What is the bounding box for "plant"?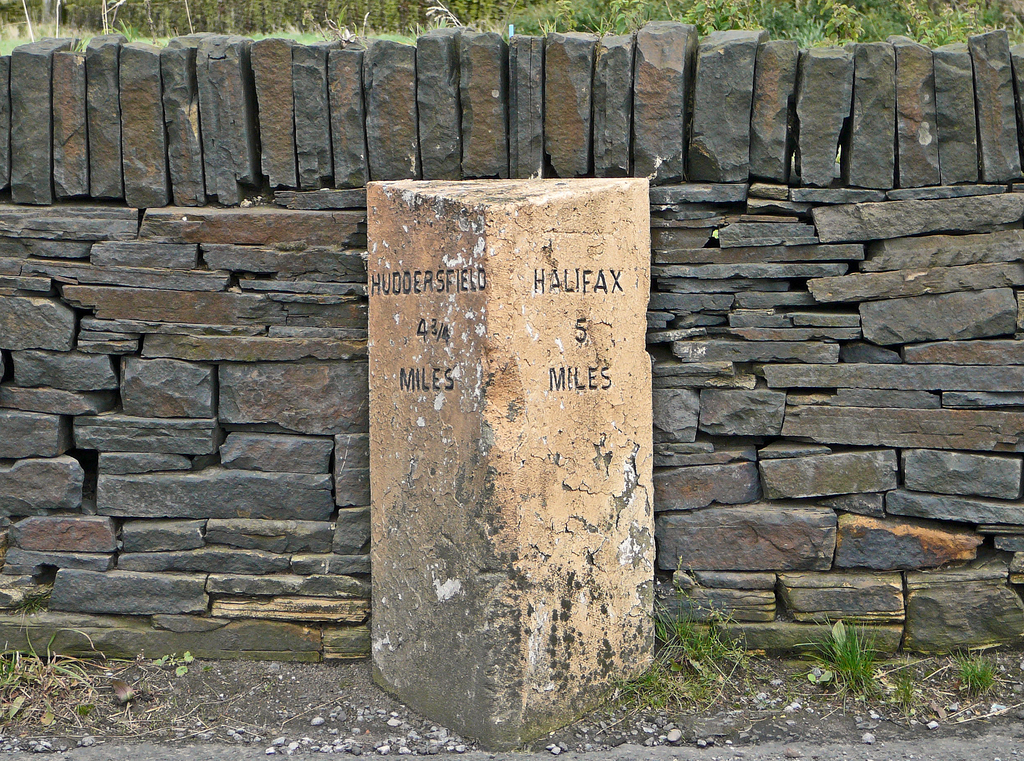
bbox(552, 580, 761, 728).
